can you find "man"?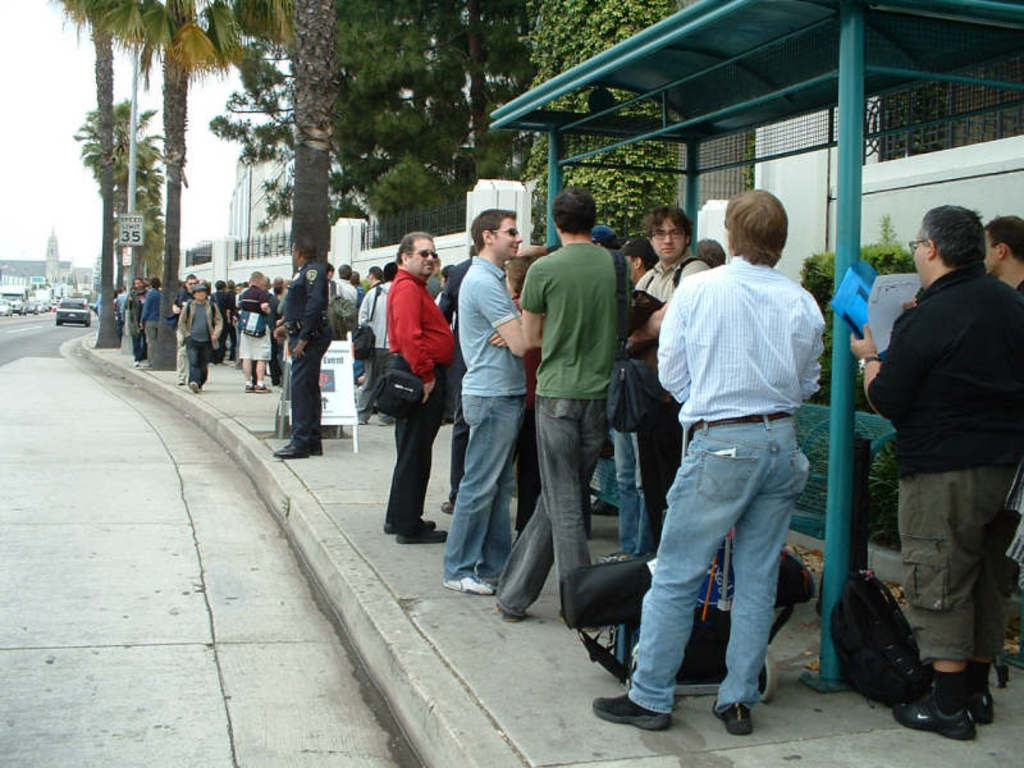
Yes, bounding box: region(438, 247, 474, 512).
